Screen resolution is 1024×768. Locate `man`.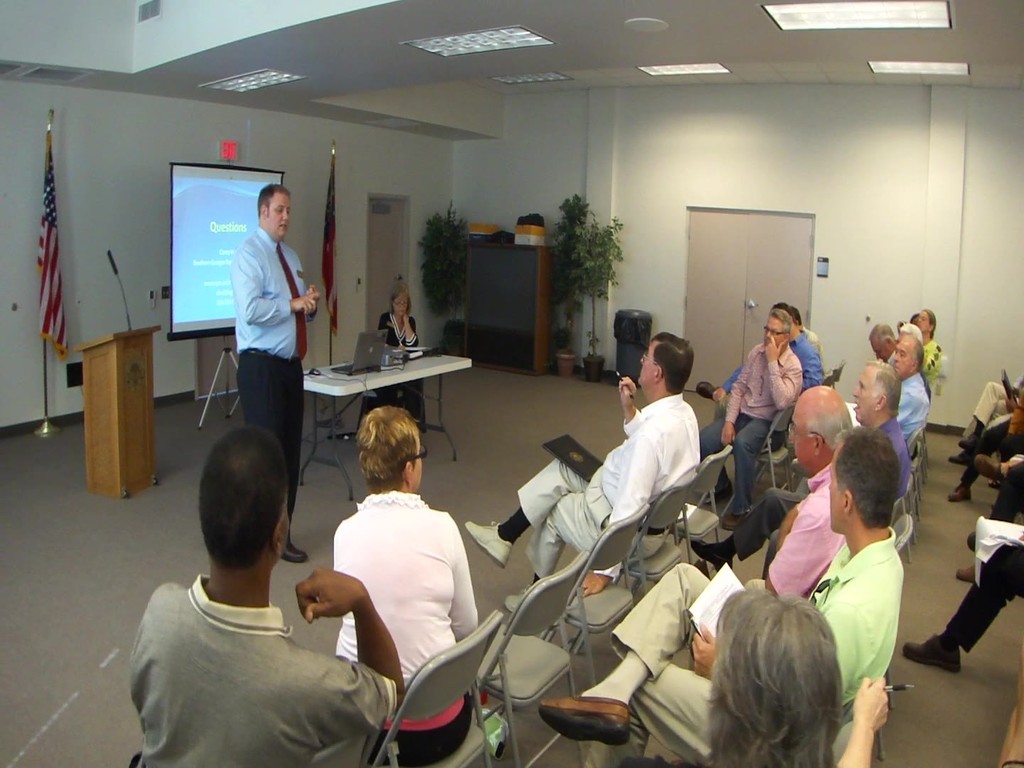
bbox(698, 323, 812, 461).
